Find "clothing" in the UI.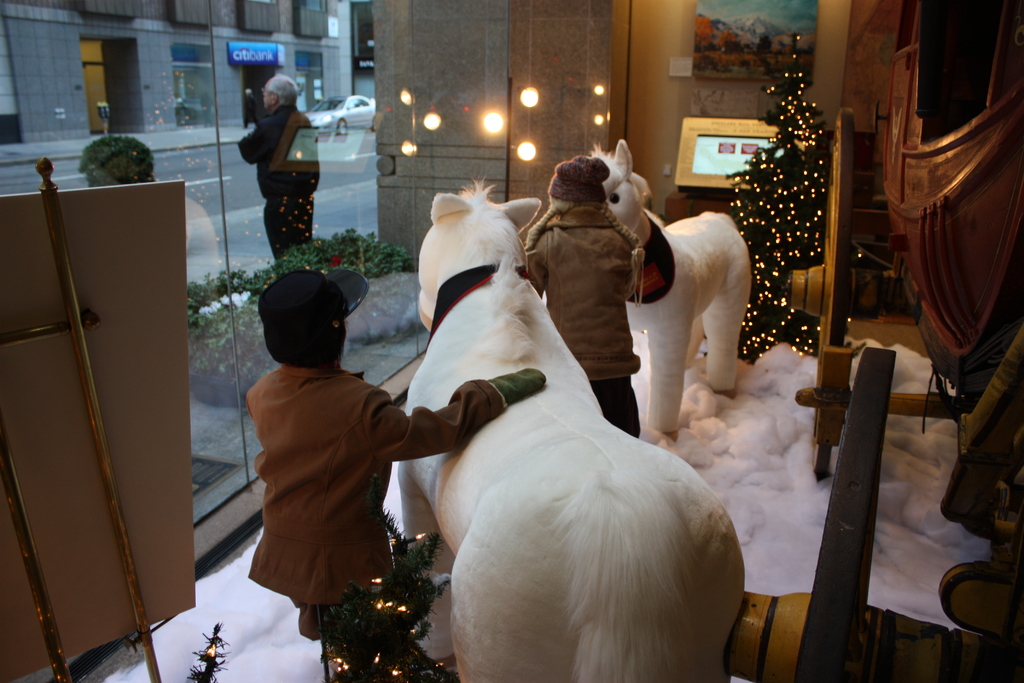
UI element at (left=244, top=361, right=495, bottom=623).
